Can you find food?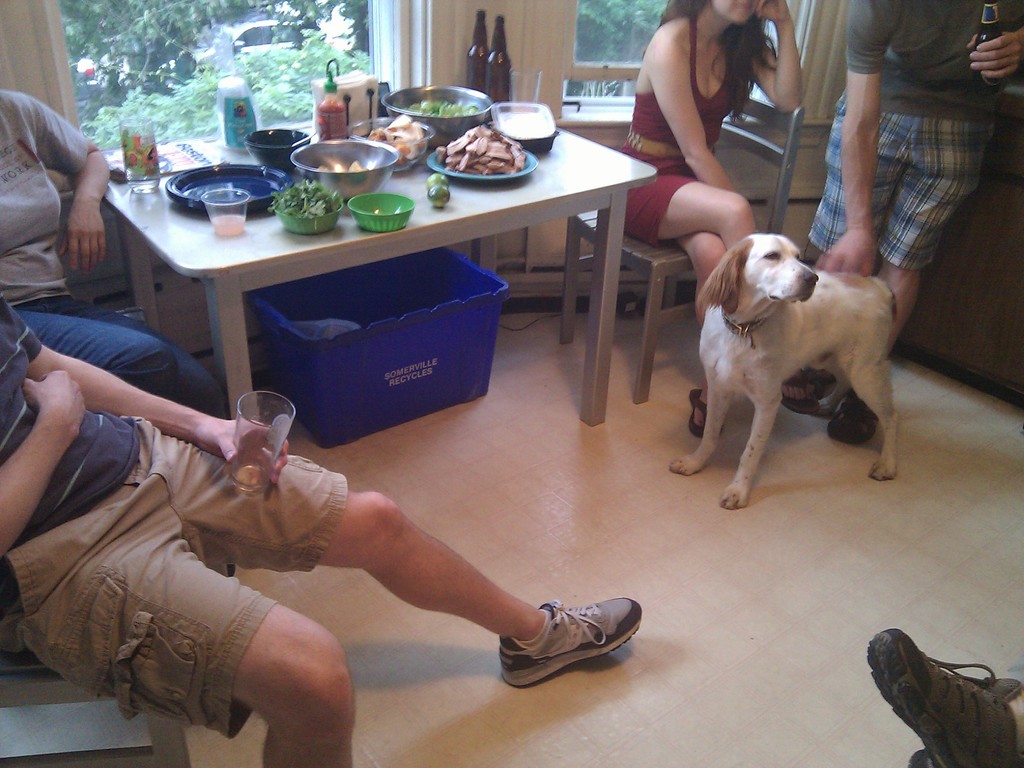
Yes, bounding box: BBox(311, 141, 380, 184).
